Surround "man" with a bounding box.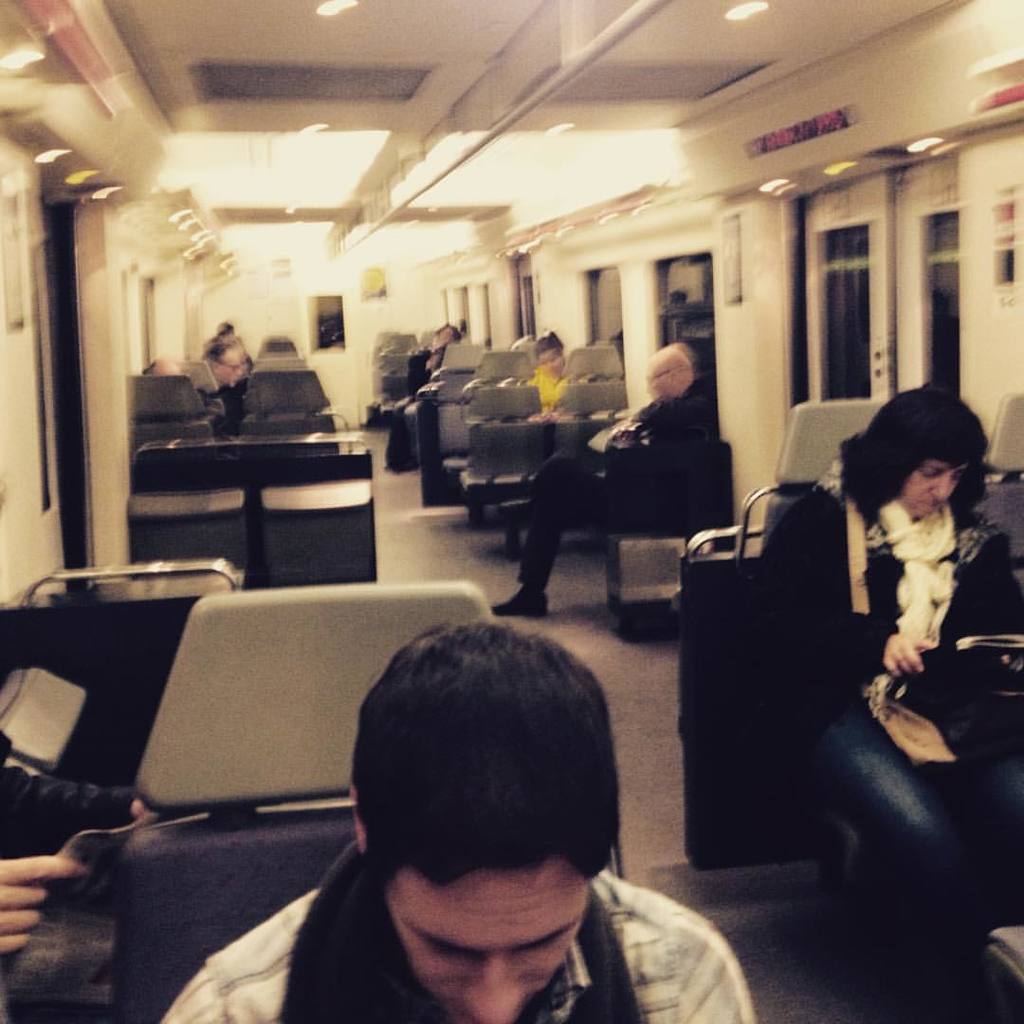
(x1=208, y1=630, x2=756, y2=1023).
